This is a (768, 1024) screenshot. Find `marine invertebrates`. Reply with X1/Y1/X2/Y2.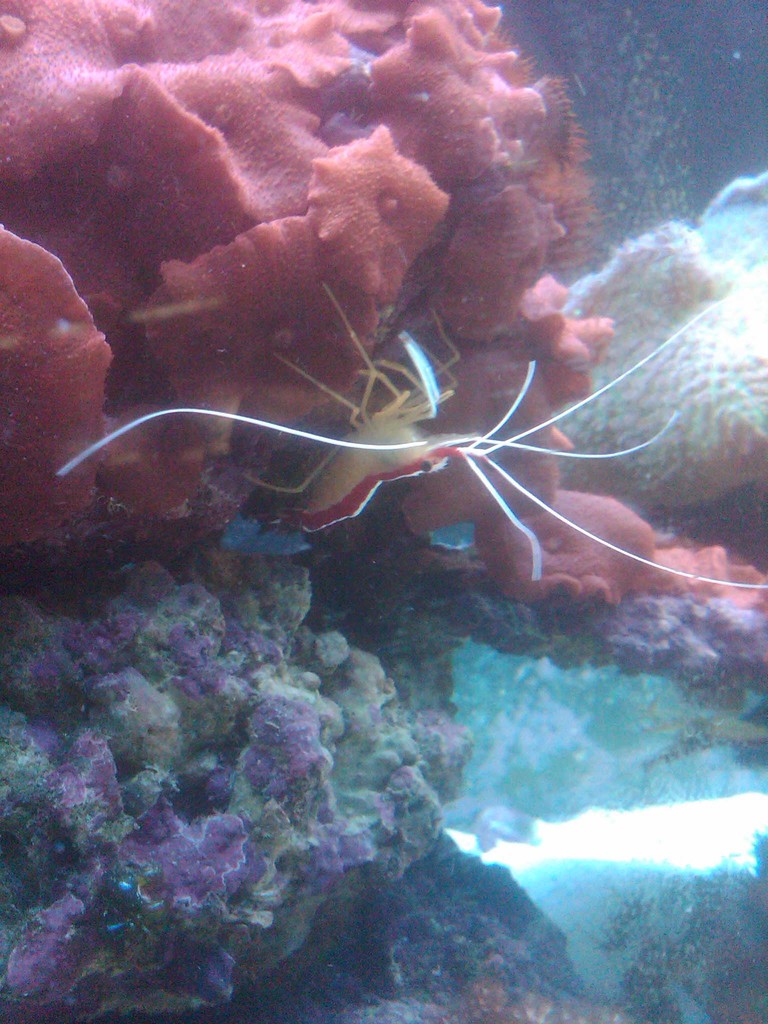
0/522/484/1023.
